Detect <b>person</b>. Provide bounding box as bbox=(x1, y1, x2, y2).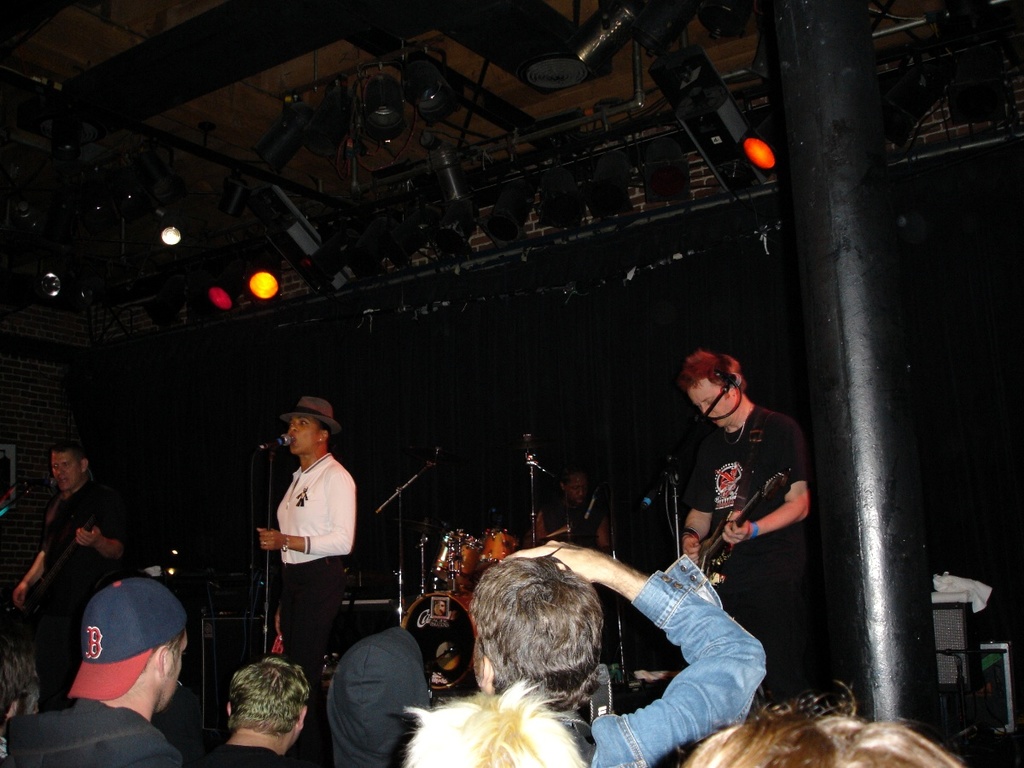
bbox=(6, 435, 129, 712).
